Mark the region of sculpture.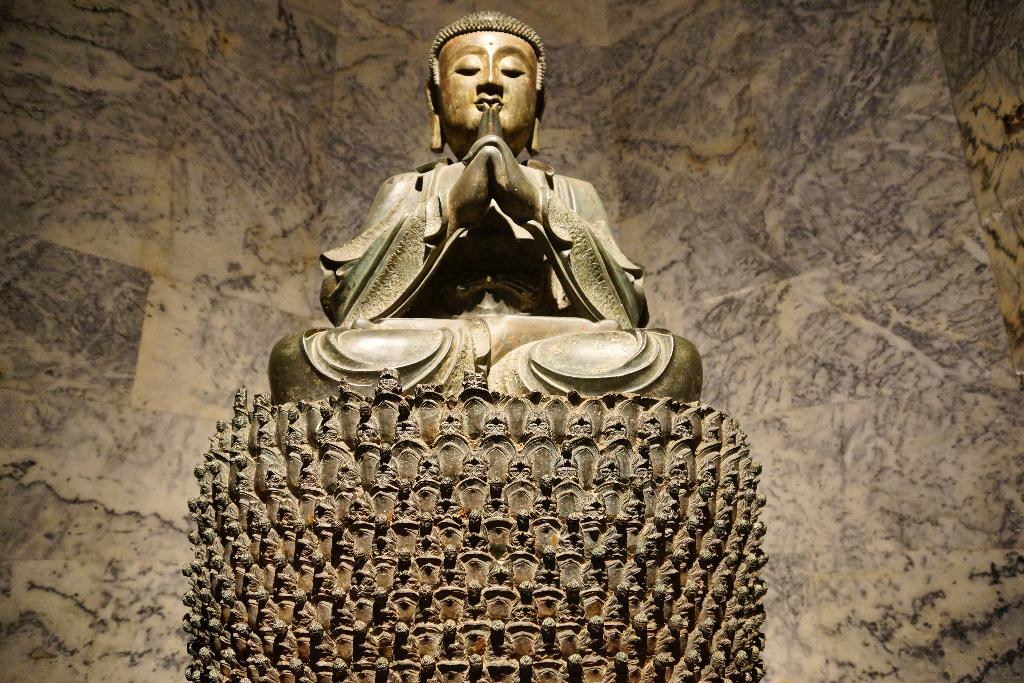
Region: bbox(415, 586, 442, 630).
